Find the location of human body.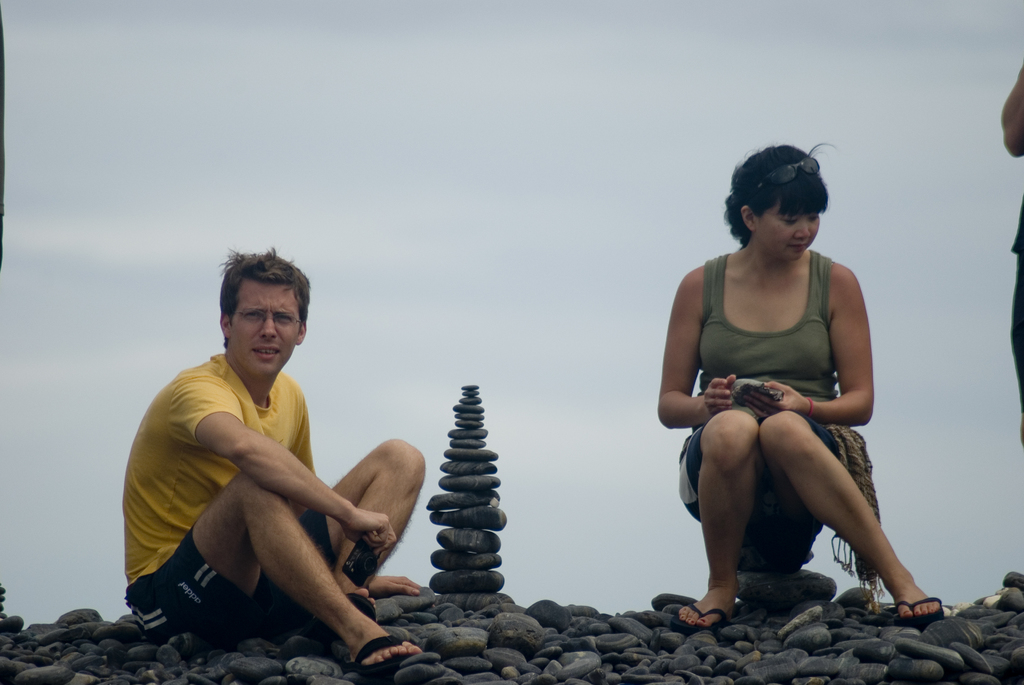
Location: 650:244:945:625.
